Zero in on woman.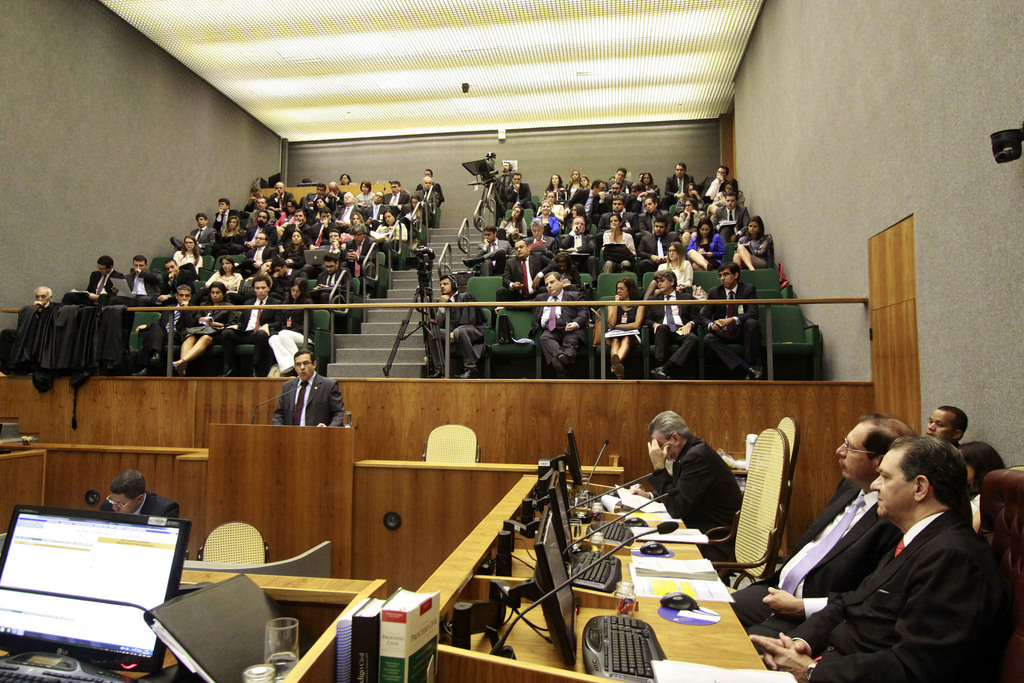
Zeroed in: 543, 171, 579, 201.
